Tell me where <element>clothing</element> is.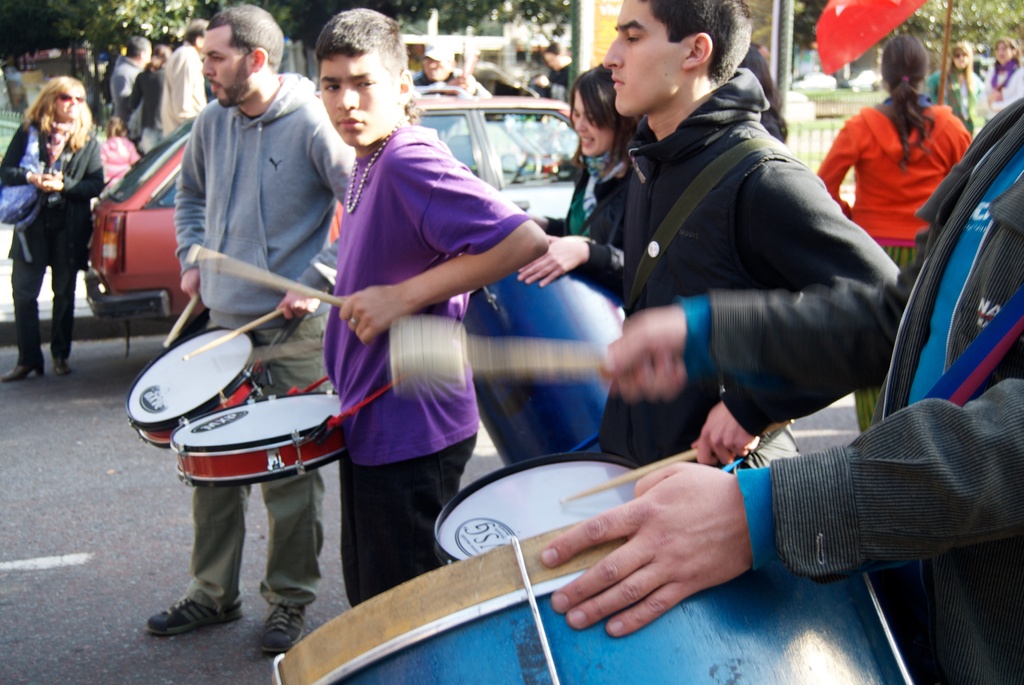
<element>clothing</element> is at (x1=171, y1=71, x2=360, y2=611).
